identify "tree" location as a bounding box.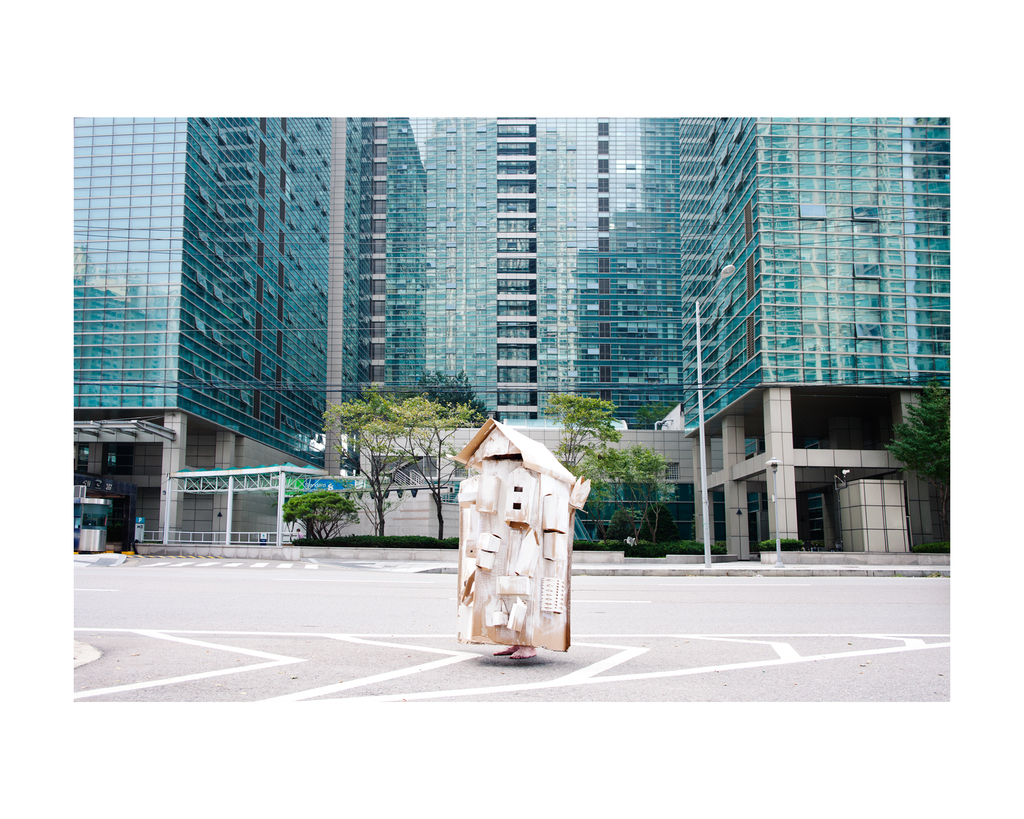
x1=884 y1=376 x2=950 y2=548.
